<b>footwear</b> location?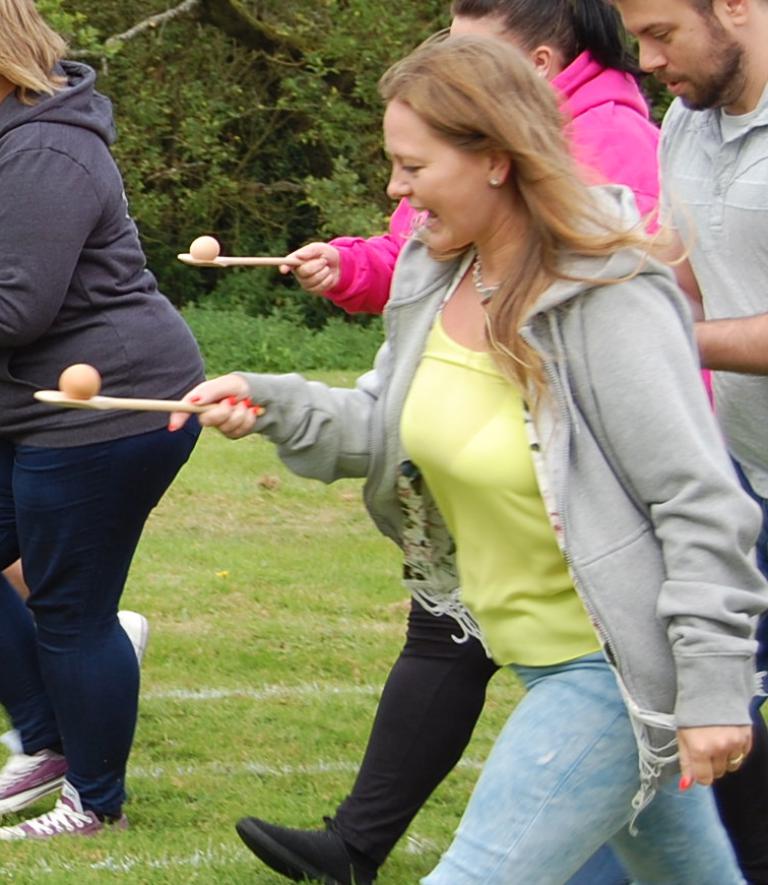
[left=0, top=723, right=69, bottom=816]
